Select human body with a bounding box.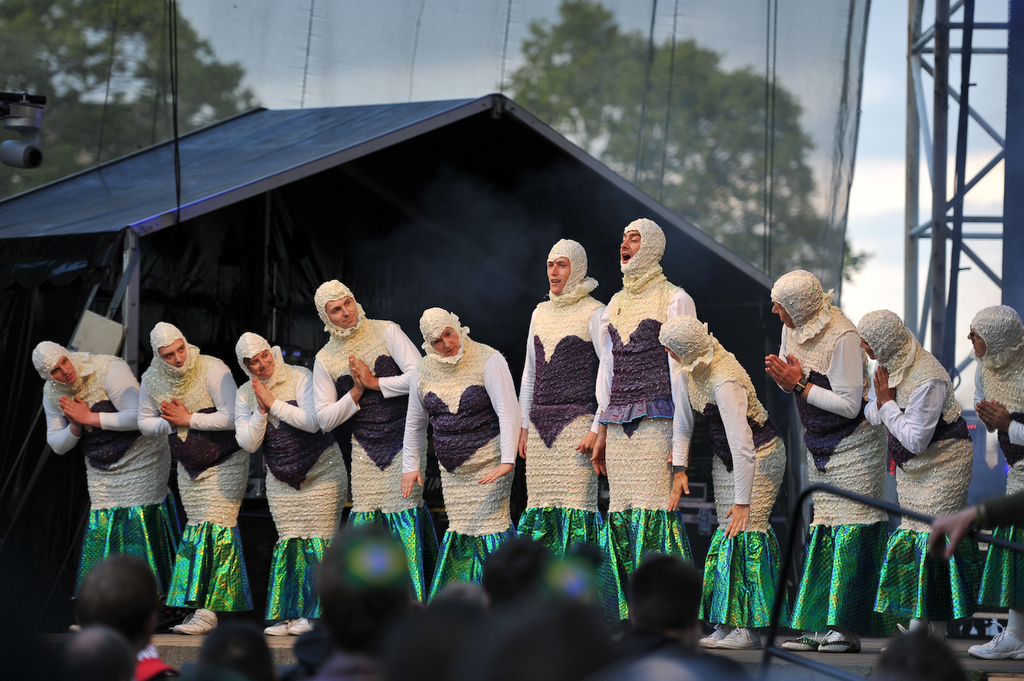
{"left": 33, "top": 354, "right": 187, "bottom": 612}.
